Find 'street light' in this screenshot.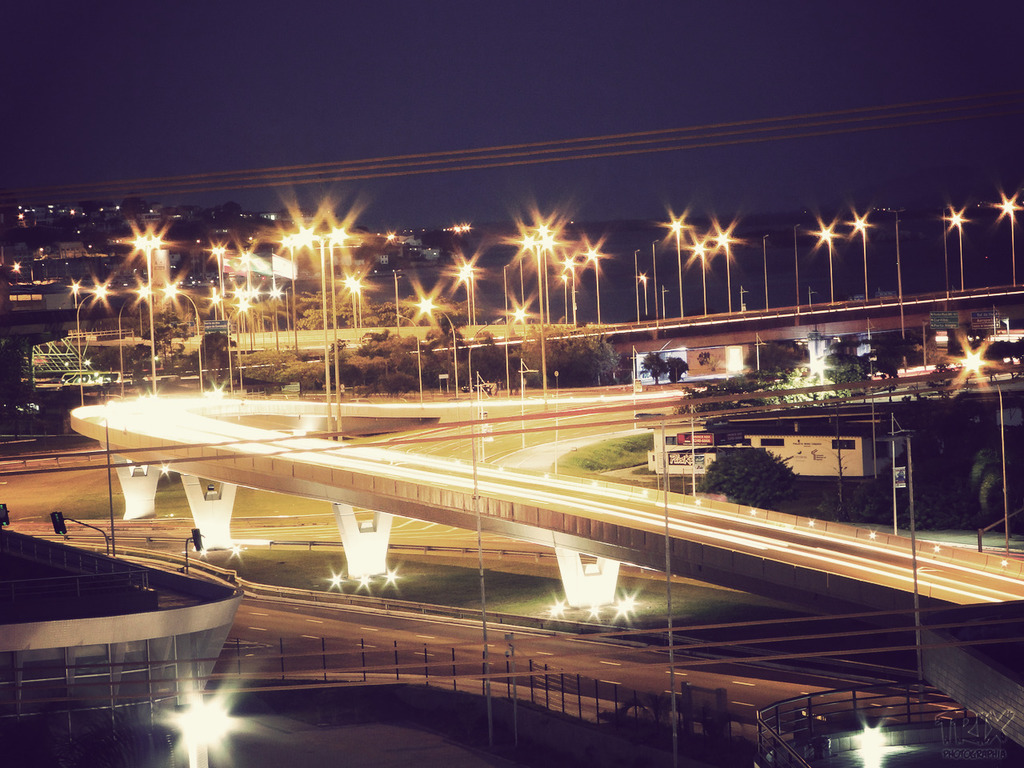
The bounding box for 'street light' is 416/296/458/397.
